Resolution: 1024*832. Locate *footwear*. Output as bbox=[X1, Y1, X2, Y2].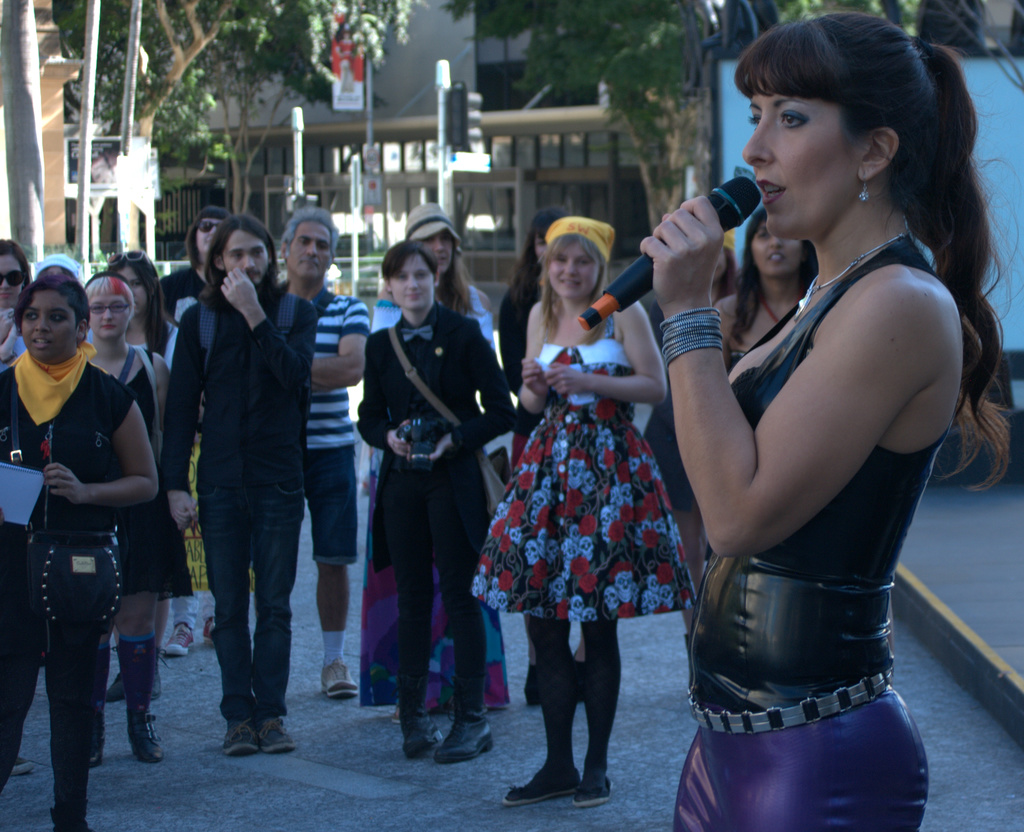
bbox=[113, 639, 167, 762].
